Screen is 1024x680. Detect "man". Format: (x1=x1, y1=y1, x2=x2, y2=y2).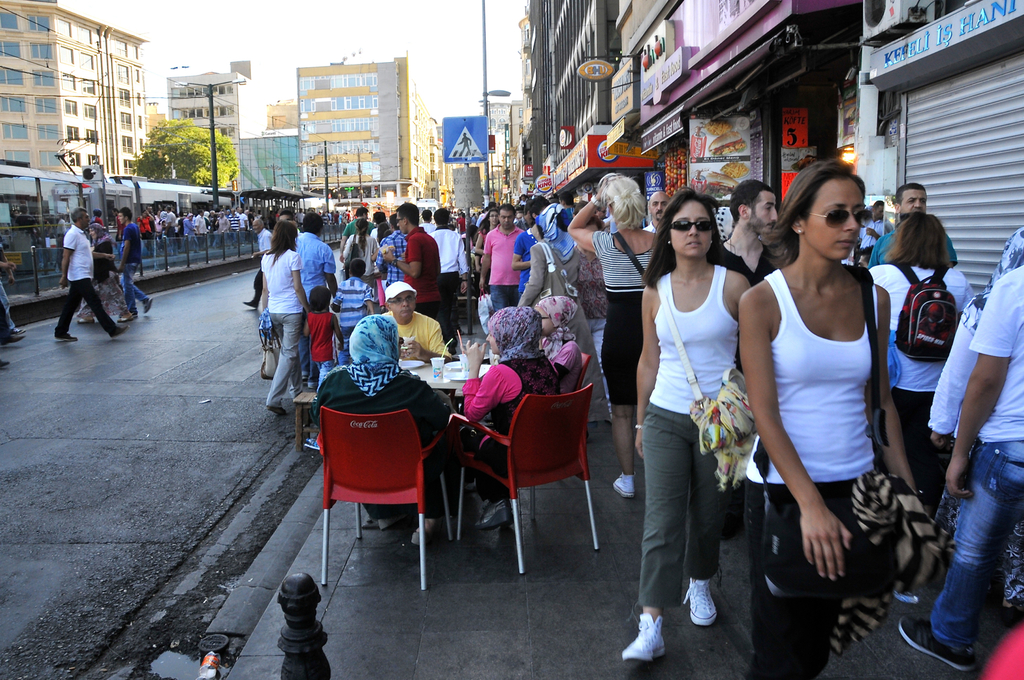
(x1=710, y1=181, x2=785, y2=537).
